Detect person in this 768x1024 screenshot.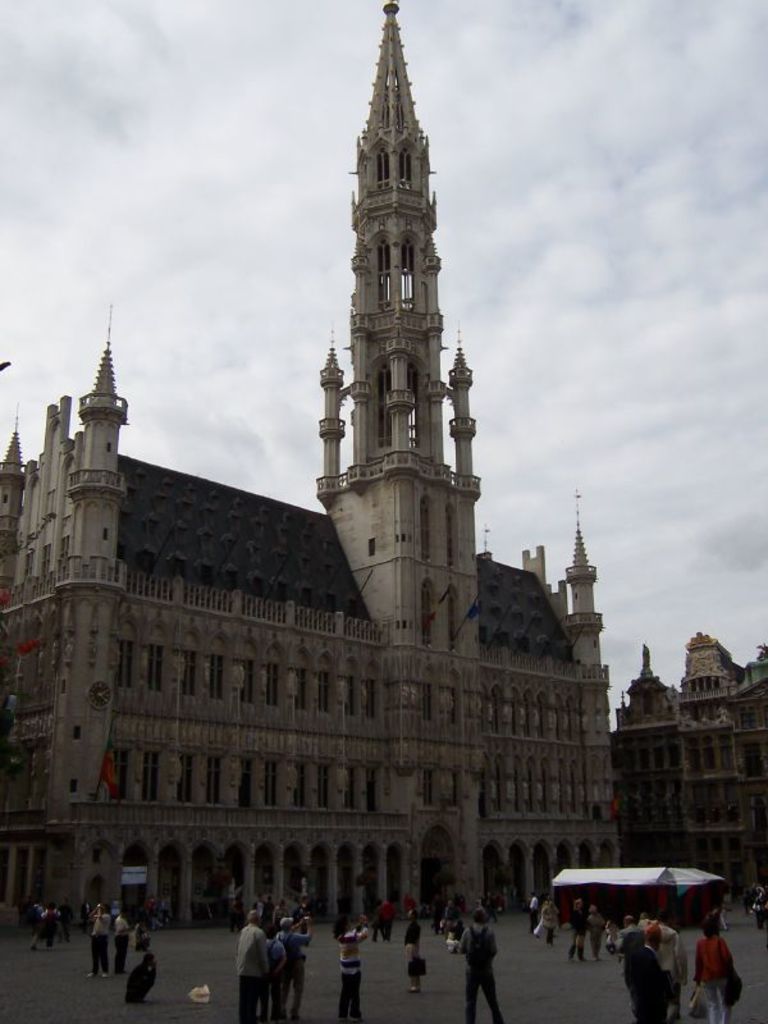
Detection: select_region(465, 901, 503, 1023).
